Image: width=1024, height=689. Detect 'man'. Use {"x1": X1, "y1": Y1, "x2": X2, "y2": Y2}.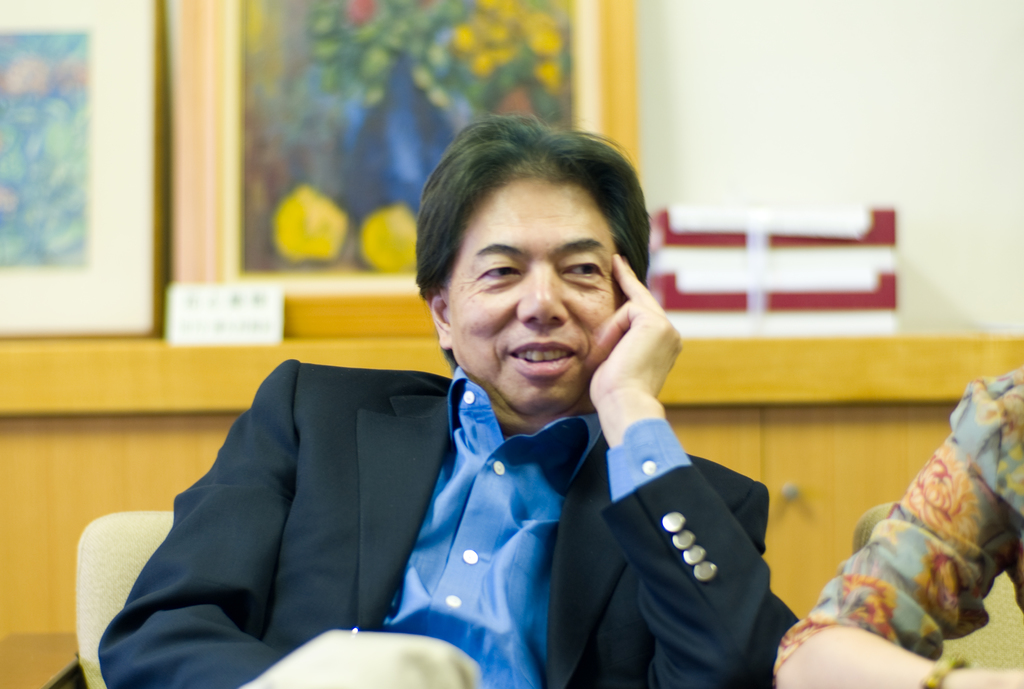
{"x1": 119, "y1": 200, "x2": 787, "y2": 655}.
